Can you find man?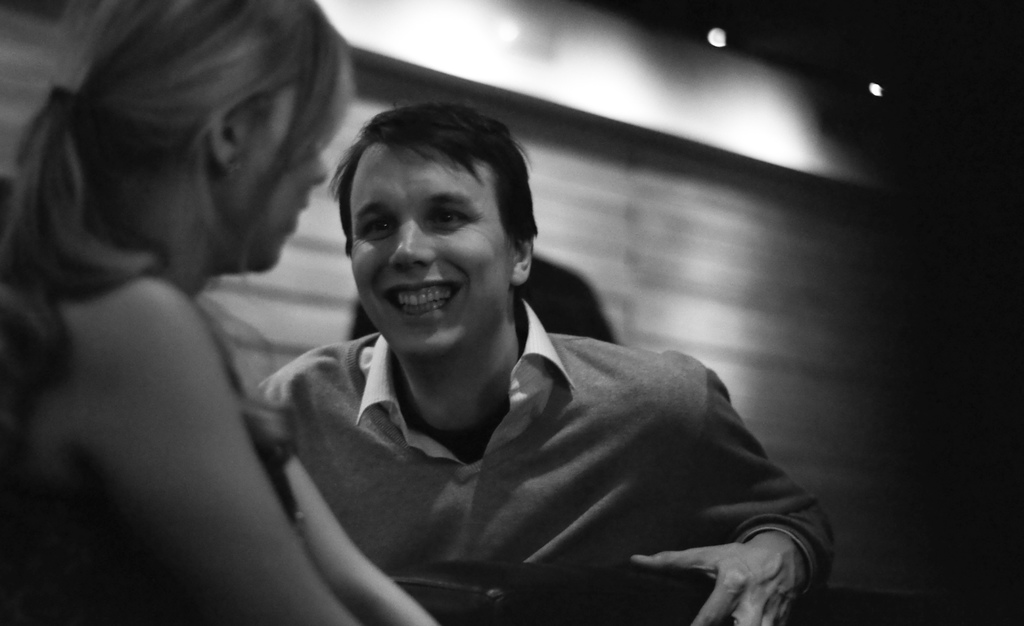
Yes, bounding box: 245,100,840,625.
